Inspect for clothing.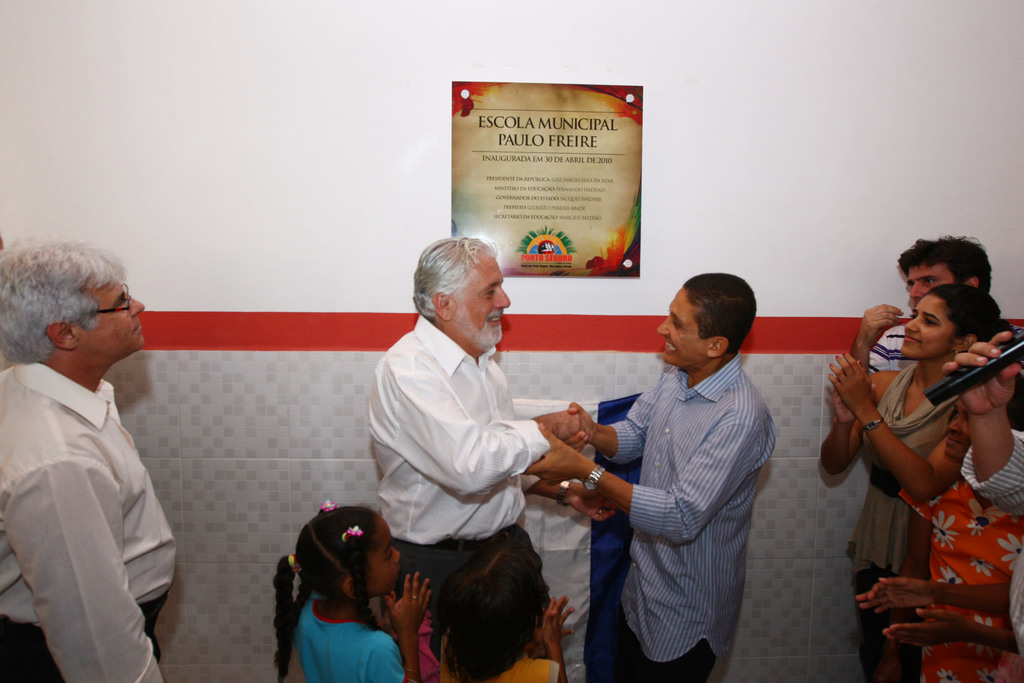
Inspection: (897, 482, 1023, 682).
